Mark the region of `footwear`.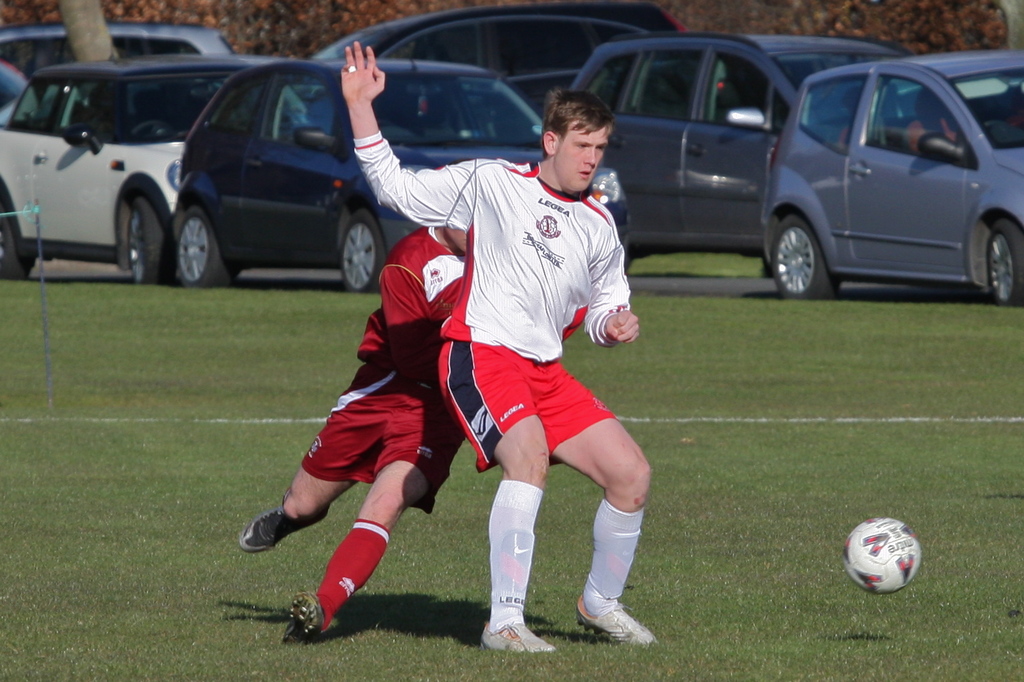
Region: (left=579, top=580, right=652, bottom=656).
